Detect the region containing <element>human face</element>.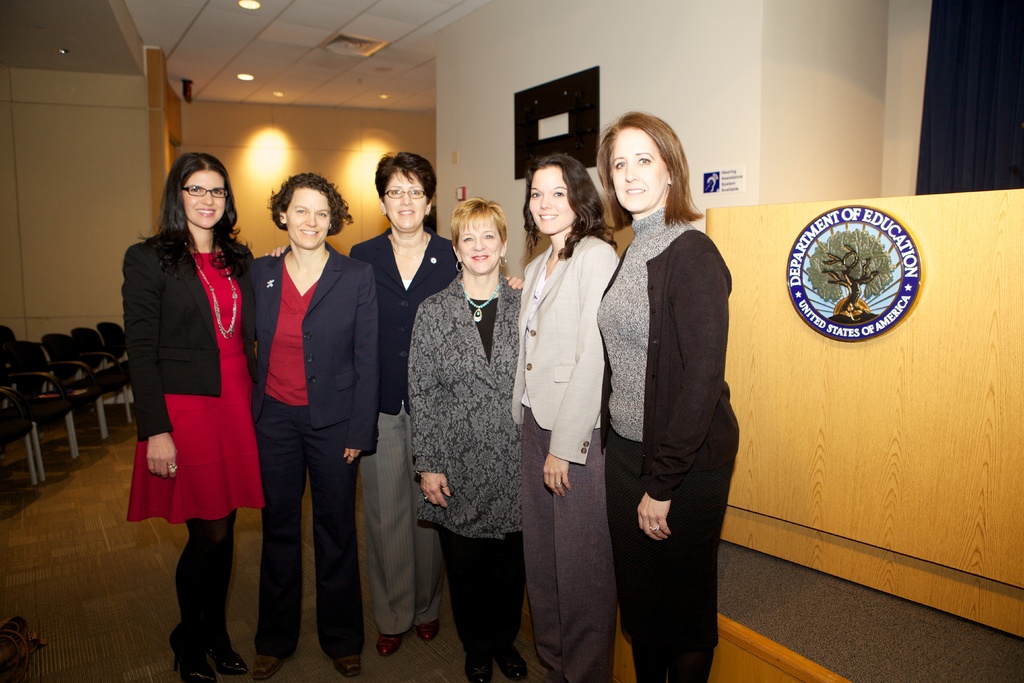
(x1=287, y1=183, x2=328, y2=248).
